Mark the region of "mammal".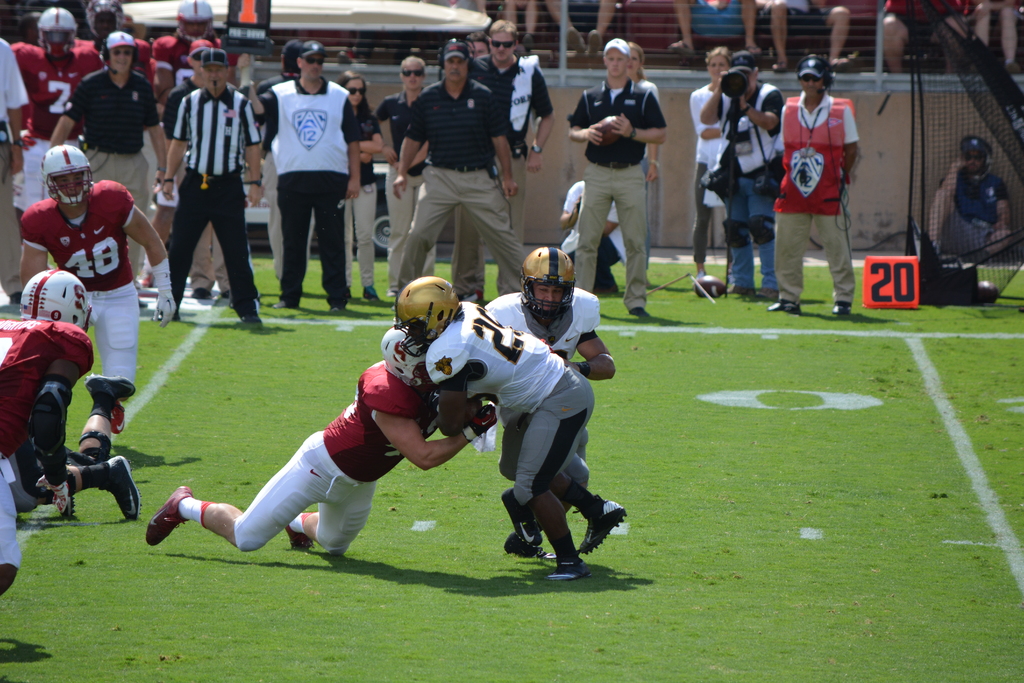
Region: left=390, top=35, right=529, bottom=306.
